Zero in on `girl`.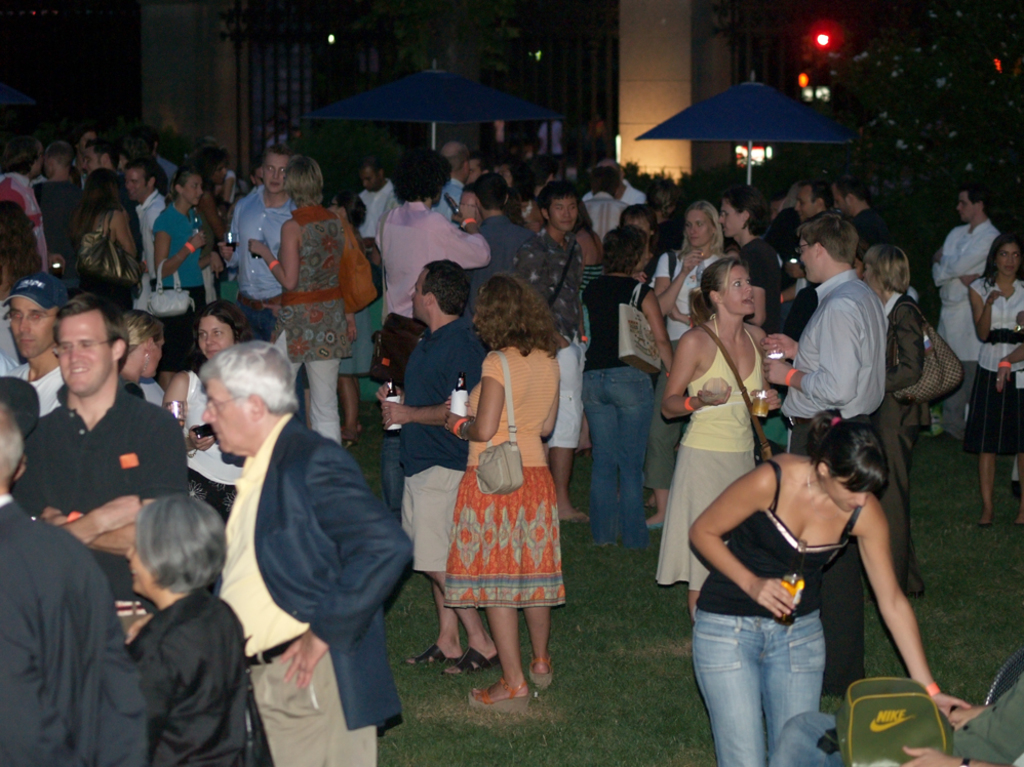
Zeroed in: <region>442, 271, 566, 703</region>.
